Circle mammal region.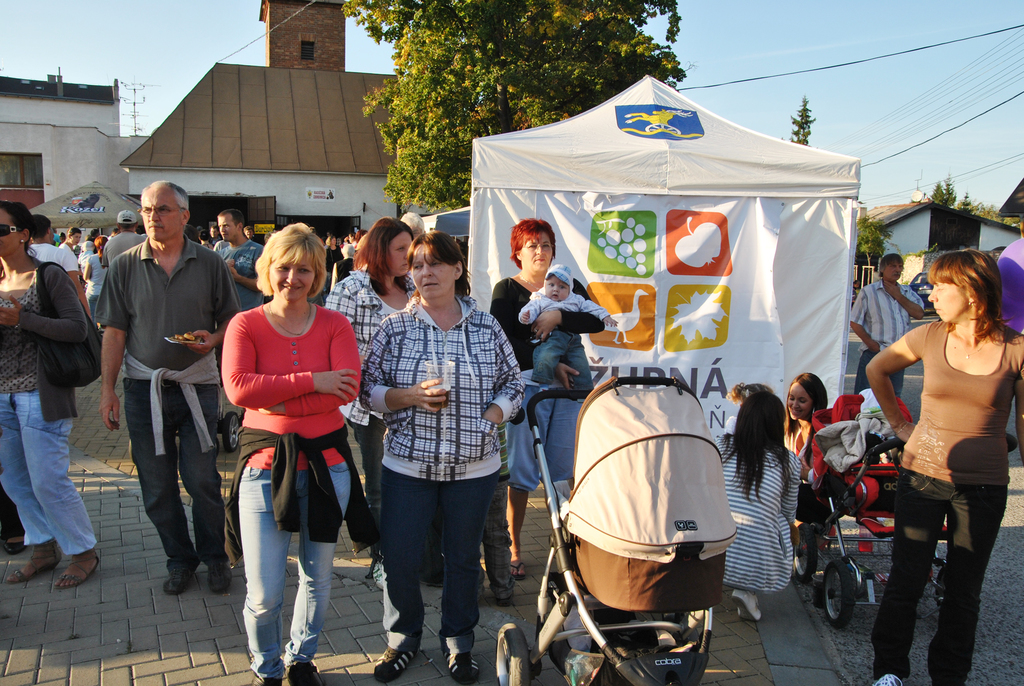
Region: x1=358 y1=226 x2=527 y2=685.
